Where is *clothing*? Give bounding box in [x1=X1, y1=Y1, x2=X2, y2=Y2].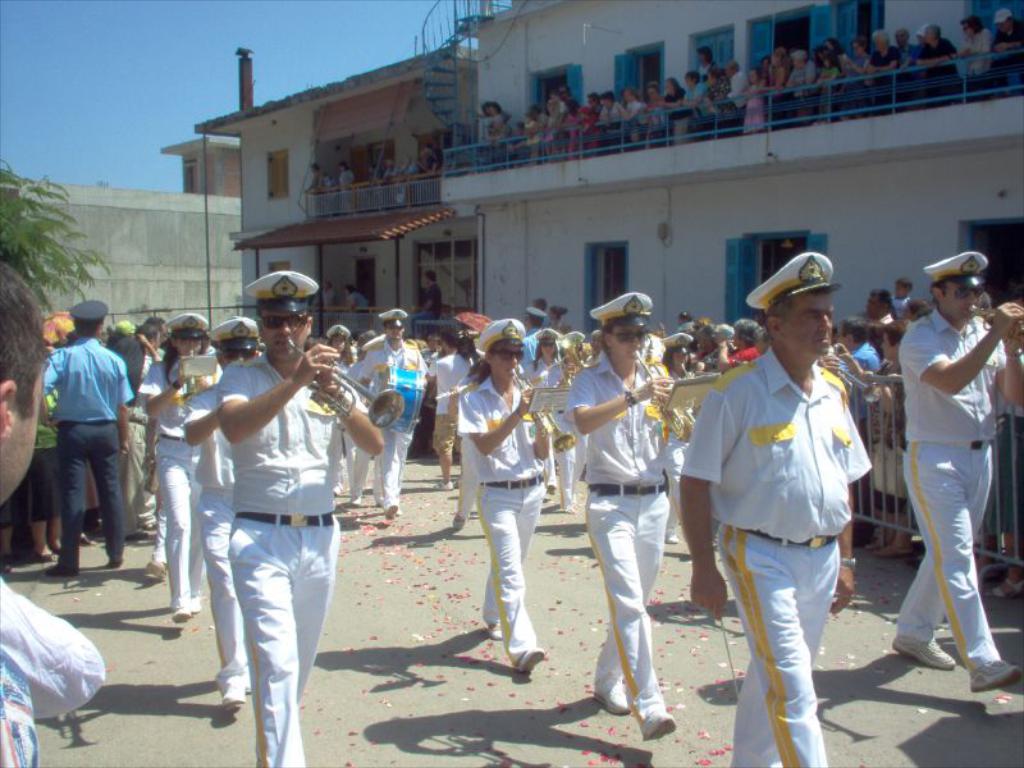
[x1=140, y1=349, x2=210, y2=626].
